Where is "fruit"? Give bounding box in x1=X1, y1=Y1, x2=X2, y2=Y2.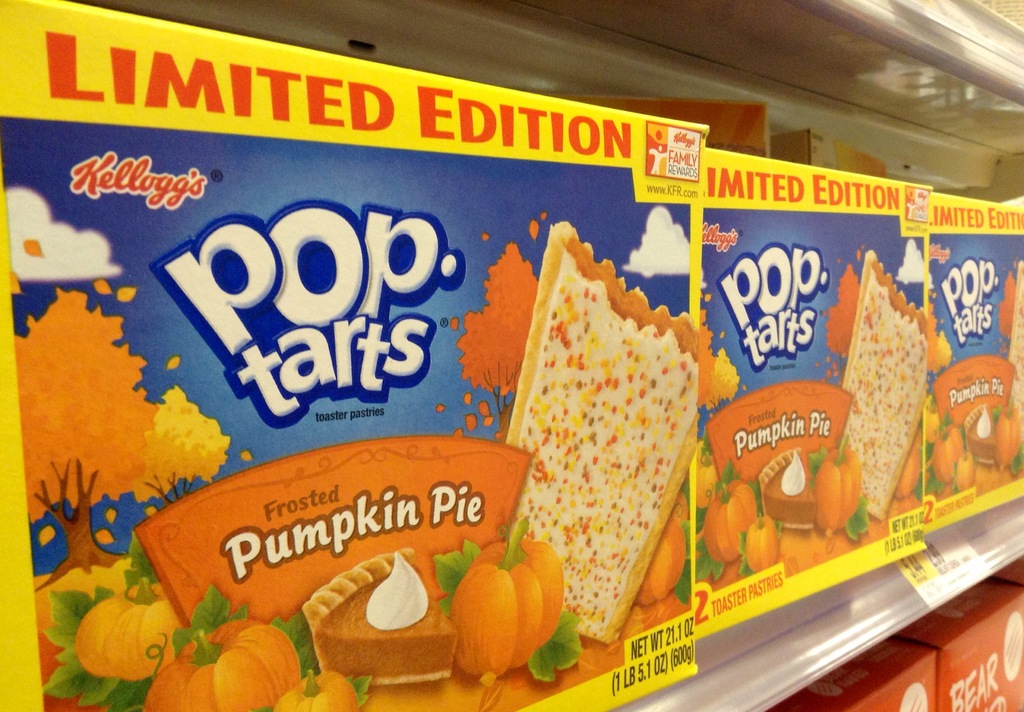
x1=814, y1=431, x2=862, y2=541.
